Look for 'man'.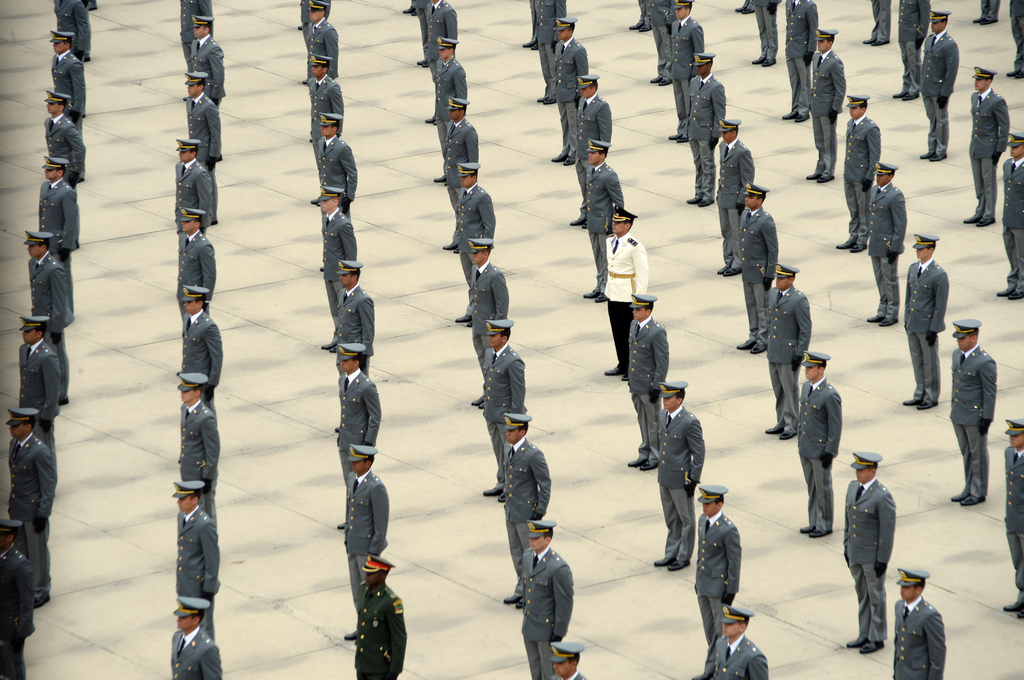
Found: 1008,0,1023,79.
